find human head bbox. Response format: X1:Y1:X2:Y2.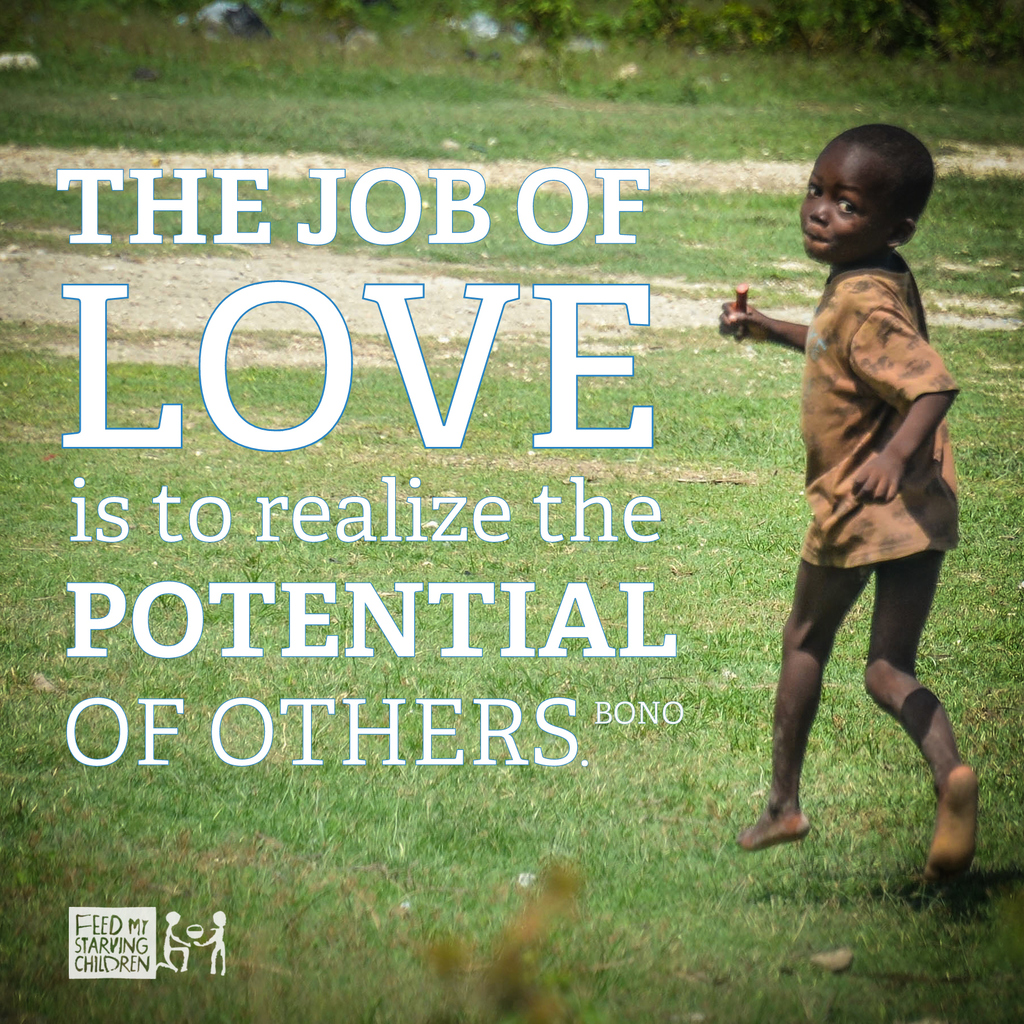
810:116:944:250.
